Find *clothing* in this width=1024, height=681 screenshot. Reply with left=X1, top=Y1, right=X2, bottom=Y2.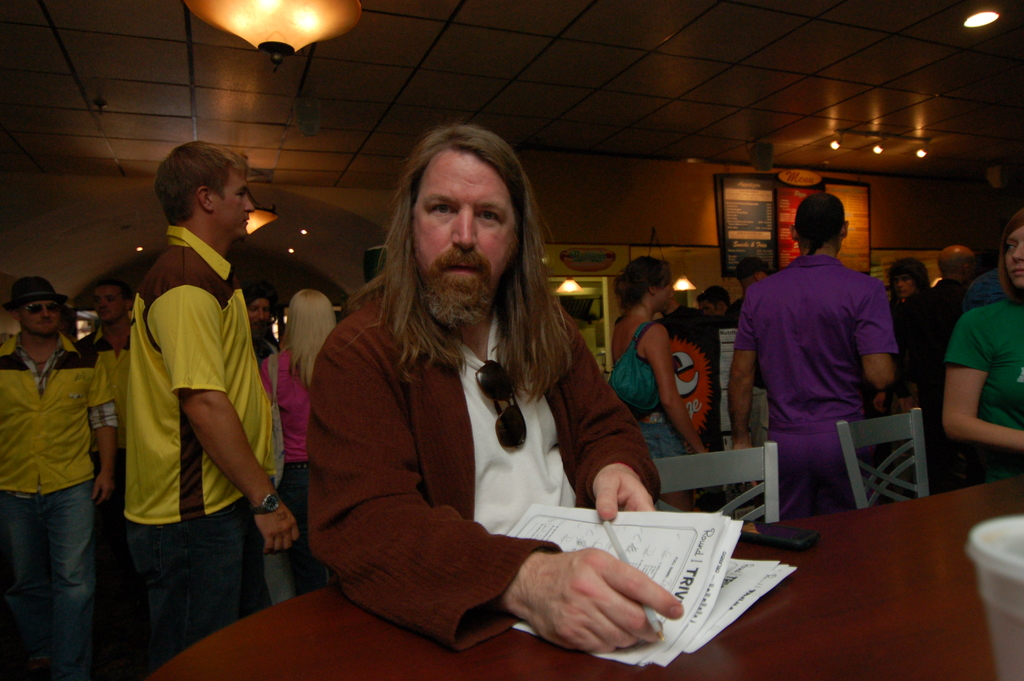
left=278, top=237, right=701, bottom=641.
